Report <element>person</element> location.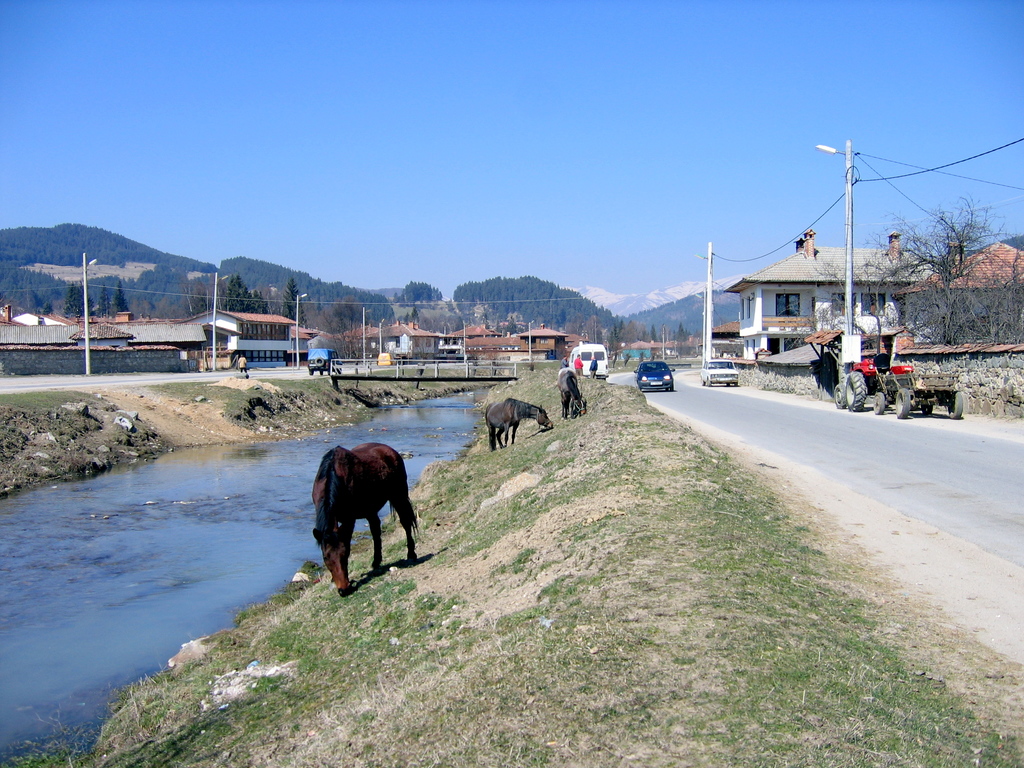
Report: (588,355,598,380).
